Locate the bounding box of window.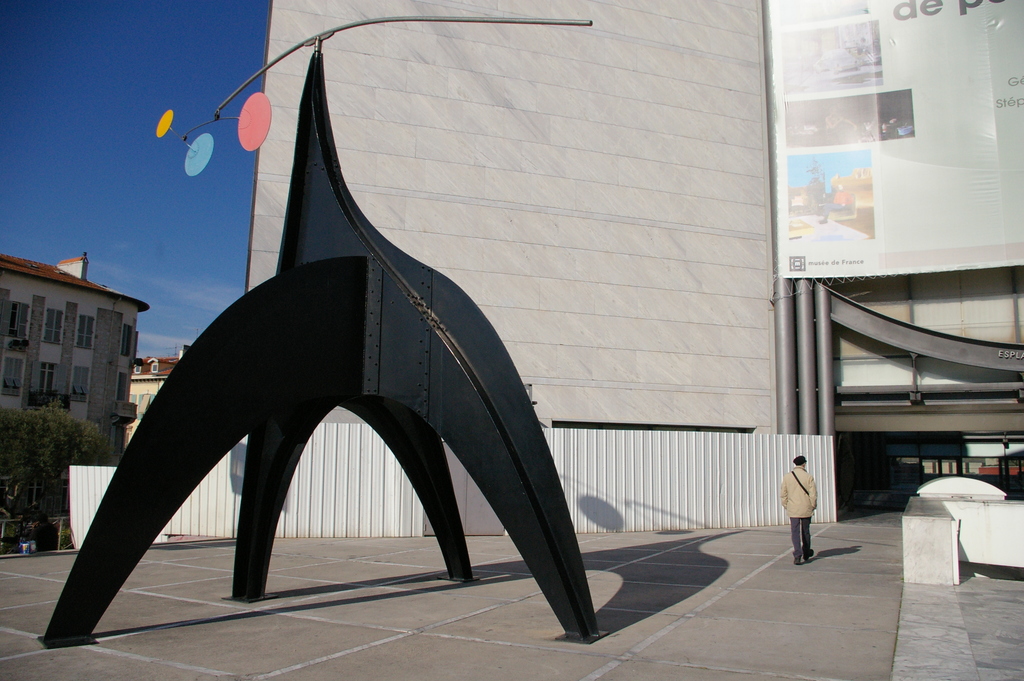
Bounding box: Rect(3, 356, 24, 389).
